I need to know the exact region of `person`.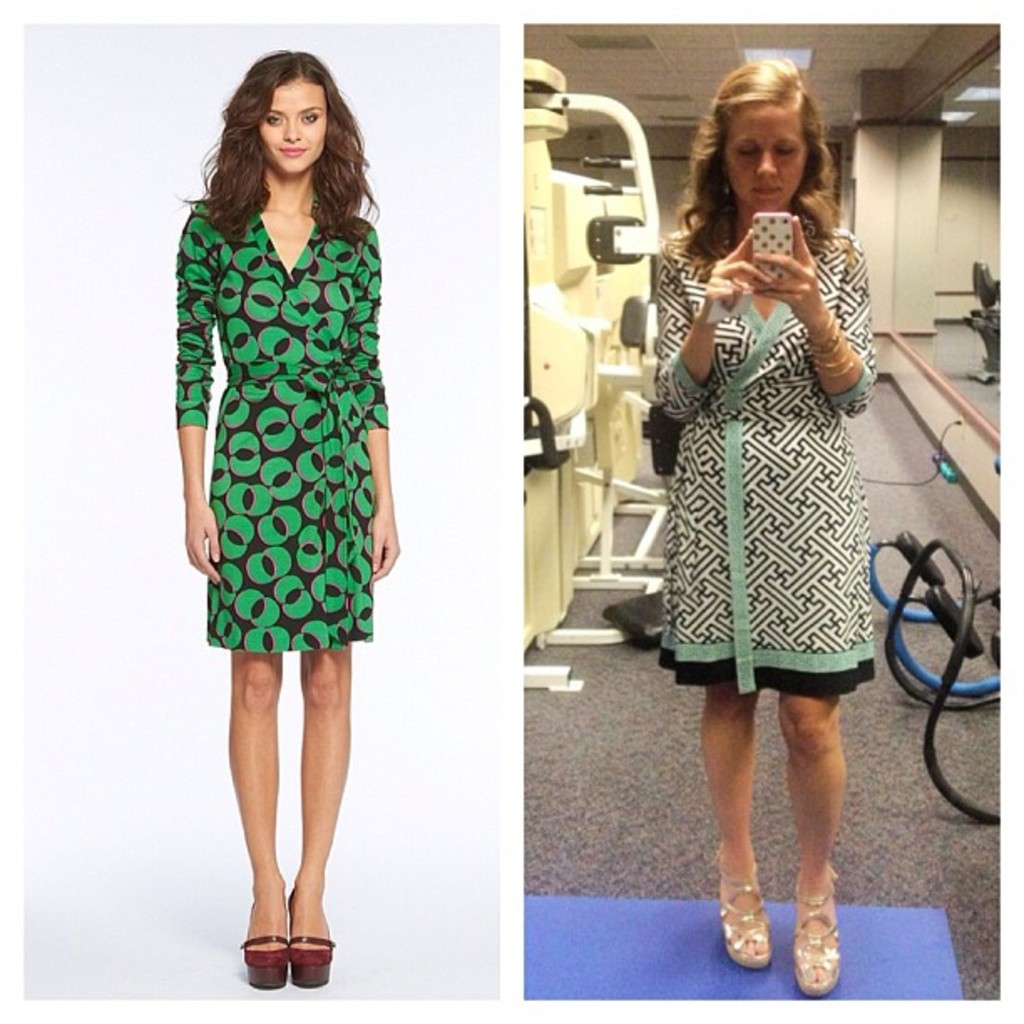
Region: box(653, 54, 880, 999).
